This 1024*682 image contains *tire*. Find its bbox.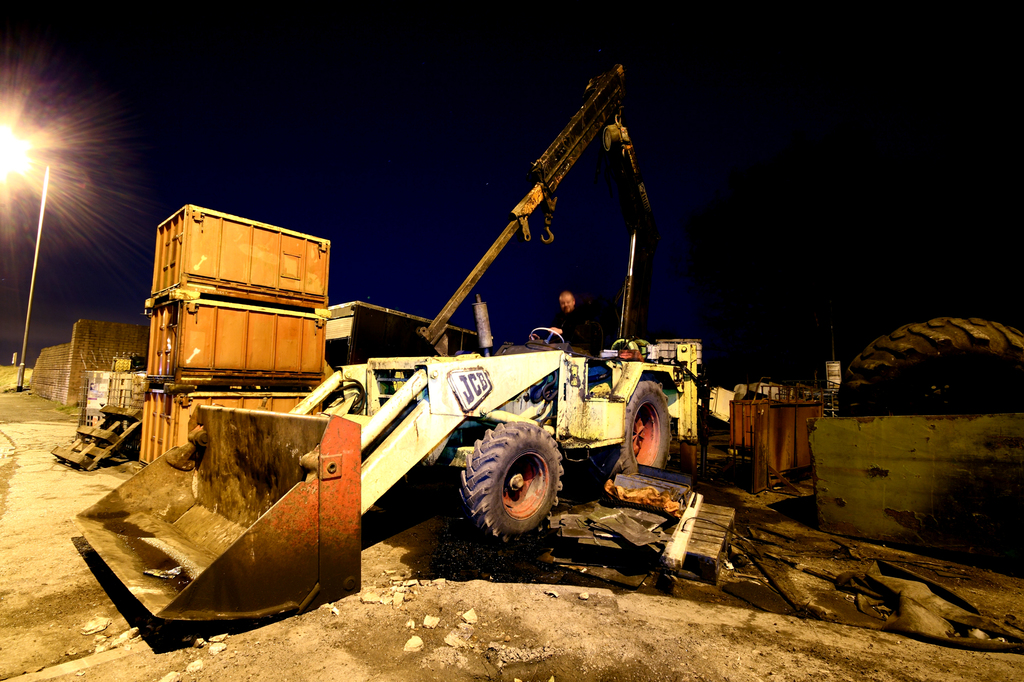
bbox=(459, 415, 565, 546).
